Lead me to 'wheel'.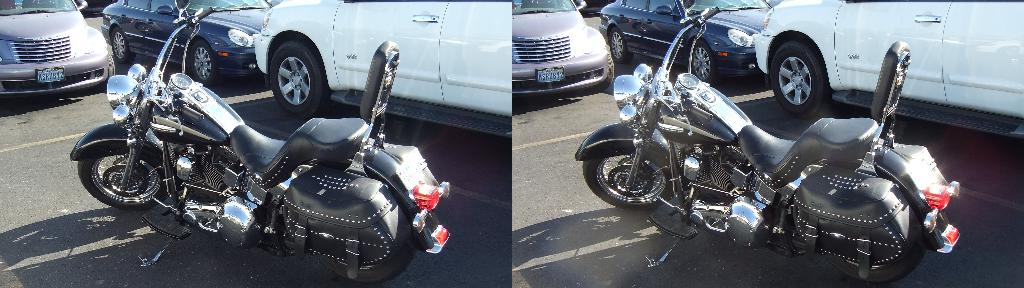
Lead to region(76, 128, 157, 204).
